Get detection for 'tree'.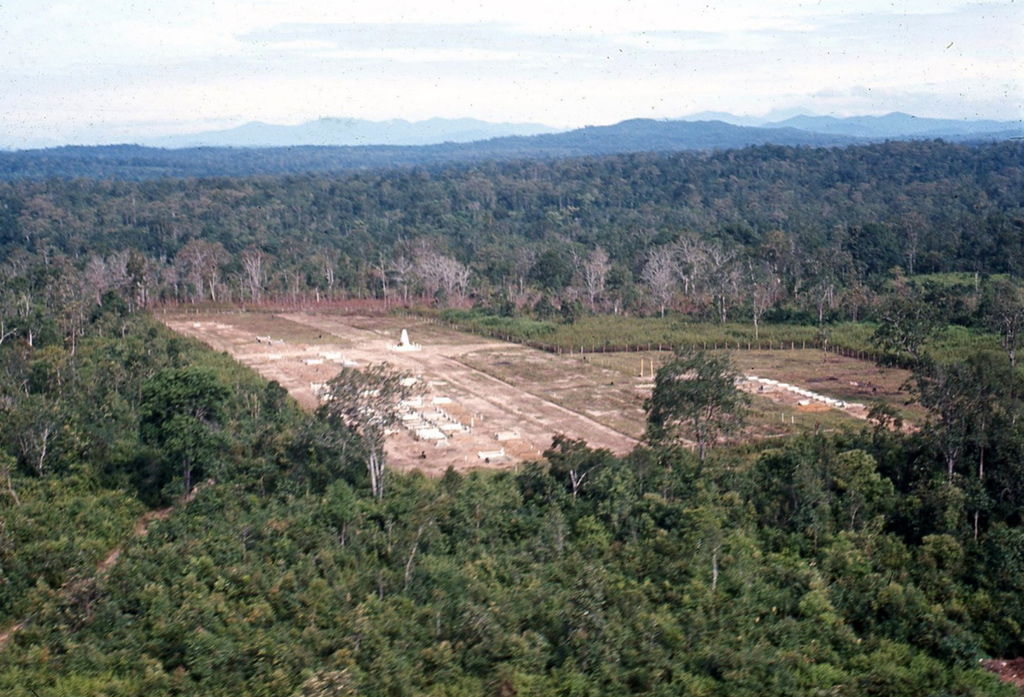
Detection: region(644, 332, 767, 463).
